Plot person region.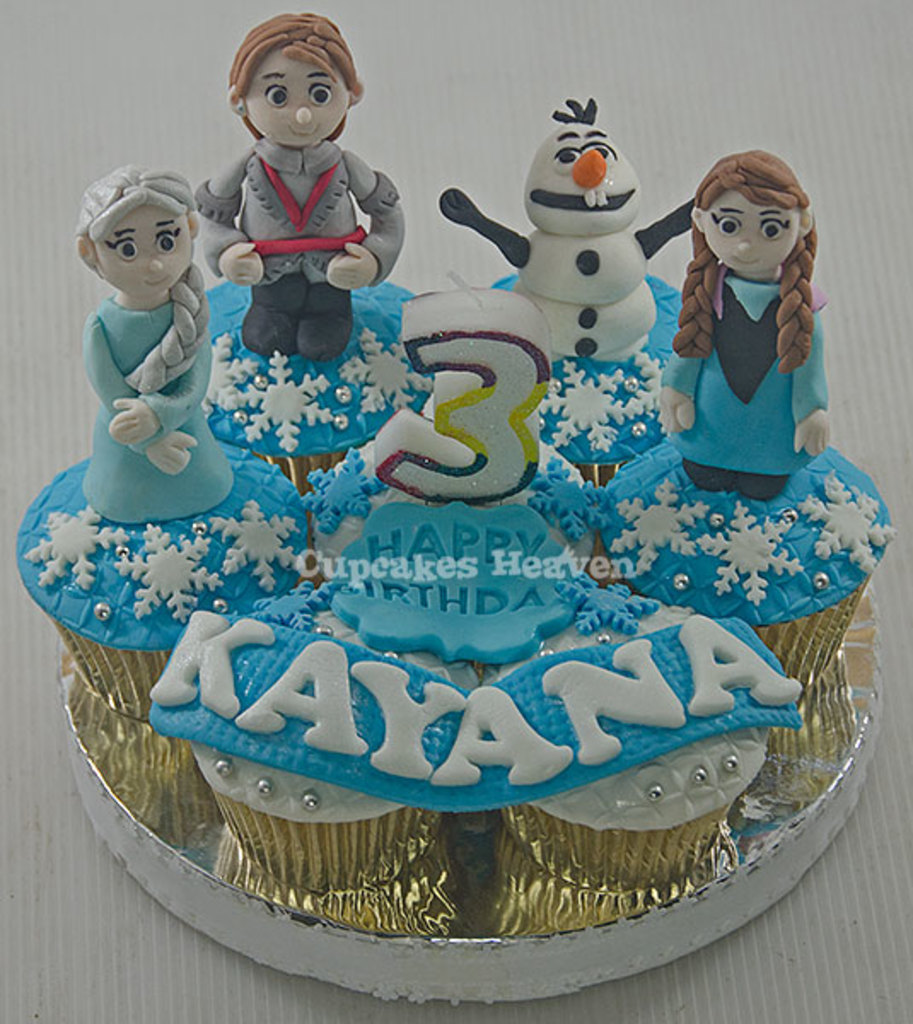
Plotted at <box>198,61,389,372</box>.
